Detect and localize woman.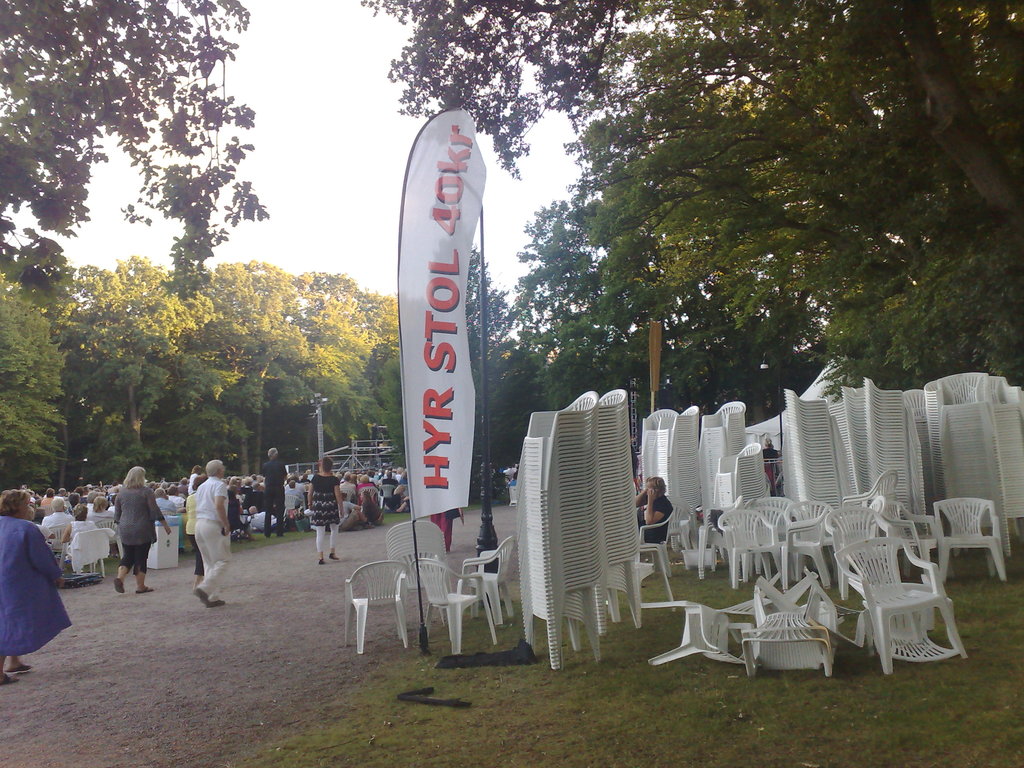
Localized at [184,471,209,588].
